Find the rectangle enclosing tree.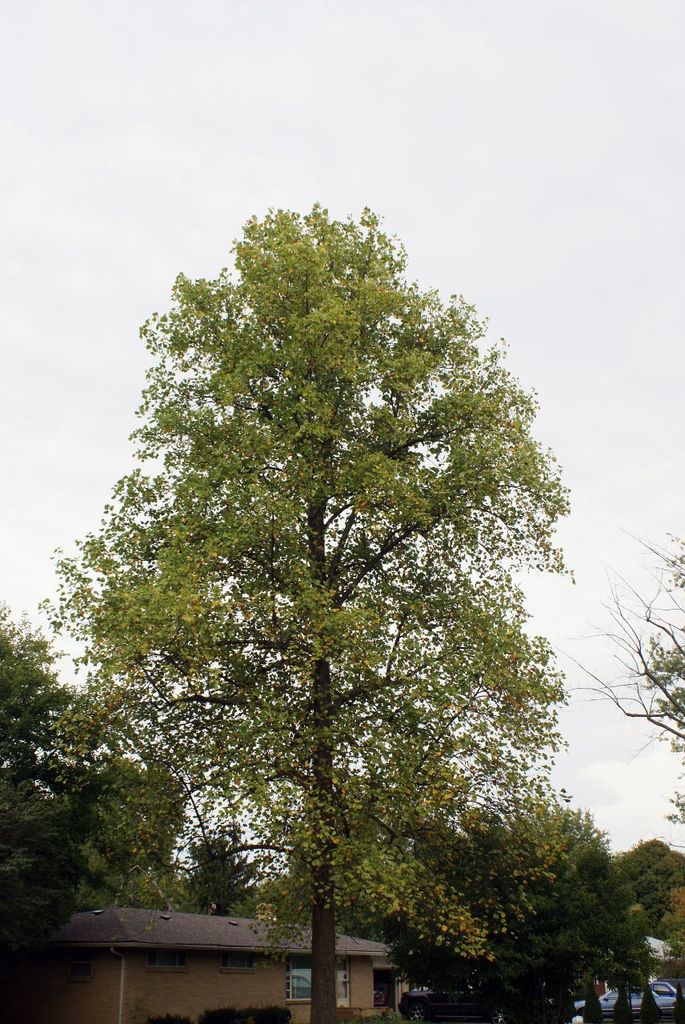
pyautogui.locateOnScreen(595, 838, 684, 1023).
